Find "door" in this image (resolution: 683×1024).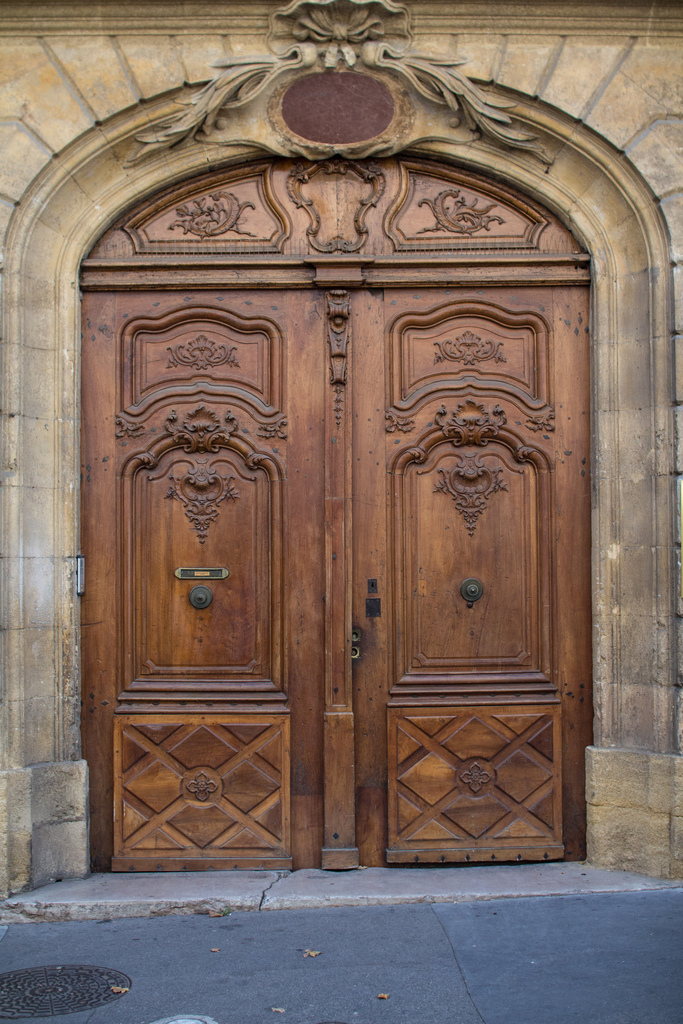
bbox=[86, 282, 597, 864].
